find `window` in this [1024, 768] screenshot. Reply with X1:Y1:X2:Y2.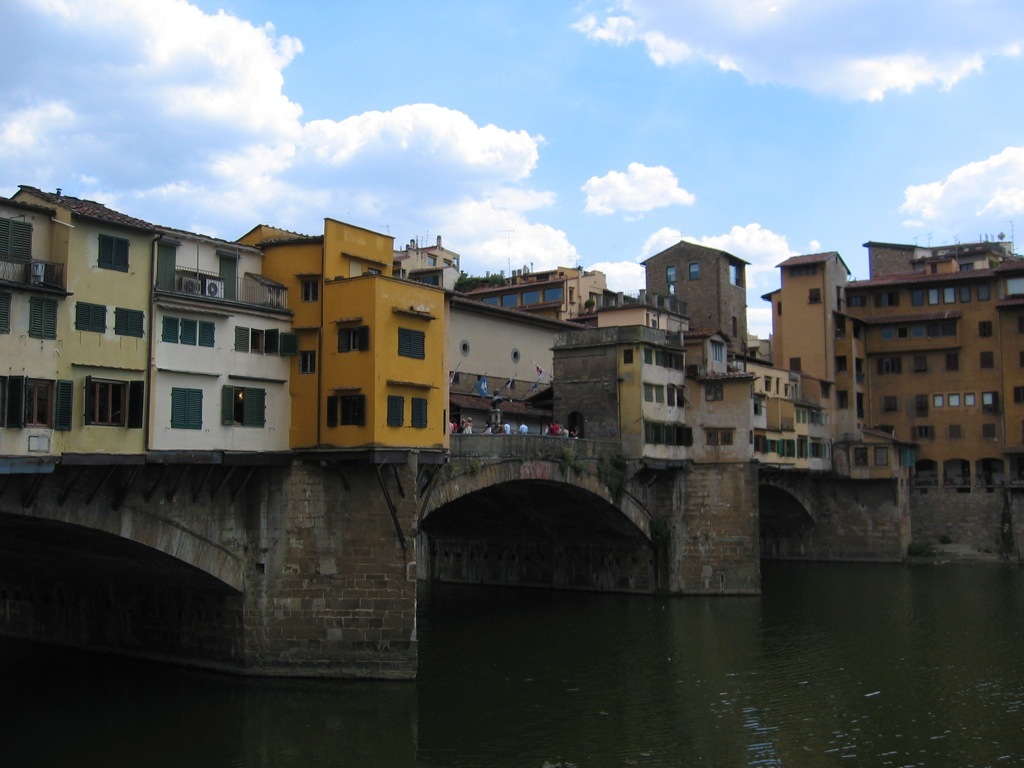
665:264:681:281.
